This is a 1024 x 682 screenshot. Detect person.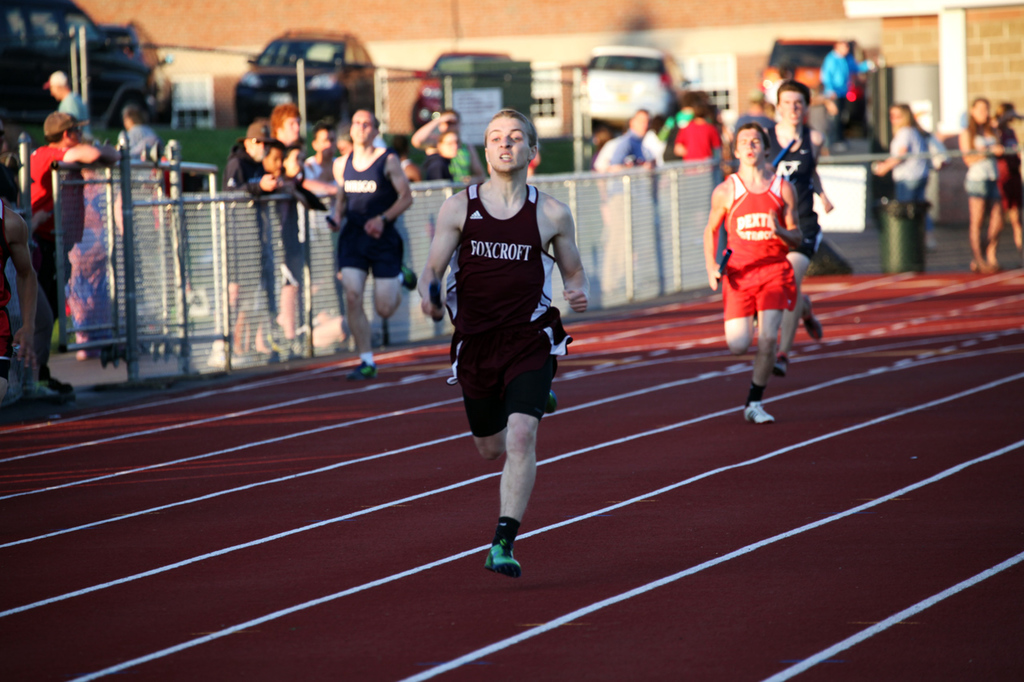
crop(330, 108, 414, 377).
